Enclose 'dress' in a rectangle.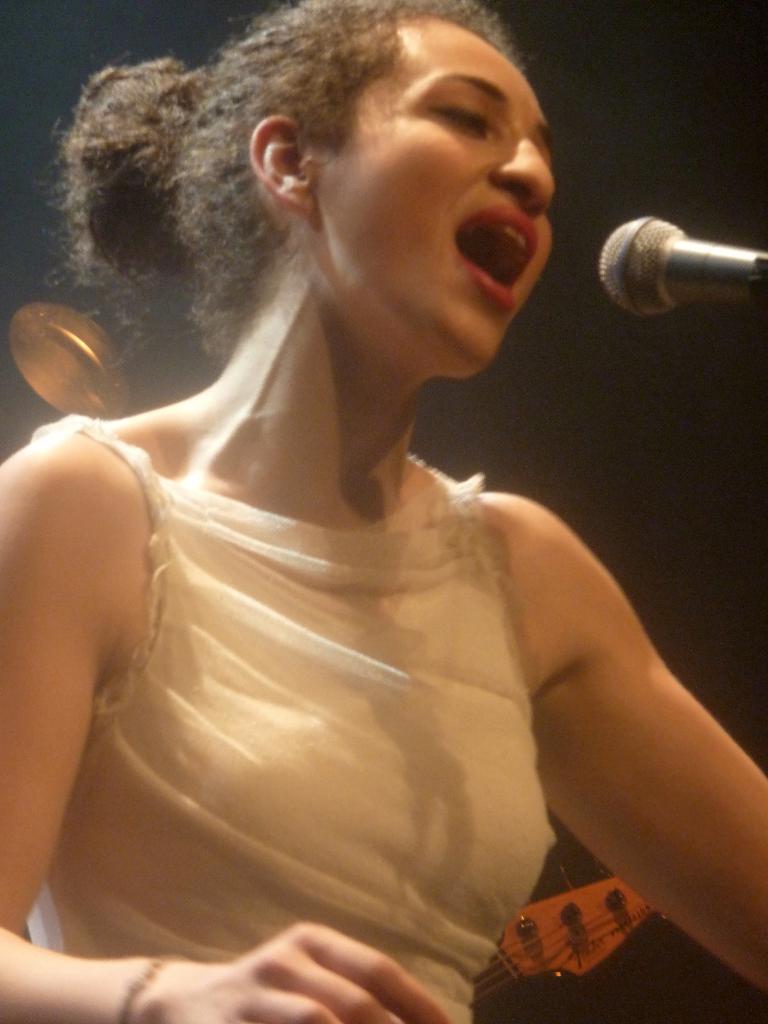
25,413,560,1023.
